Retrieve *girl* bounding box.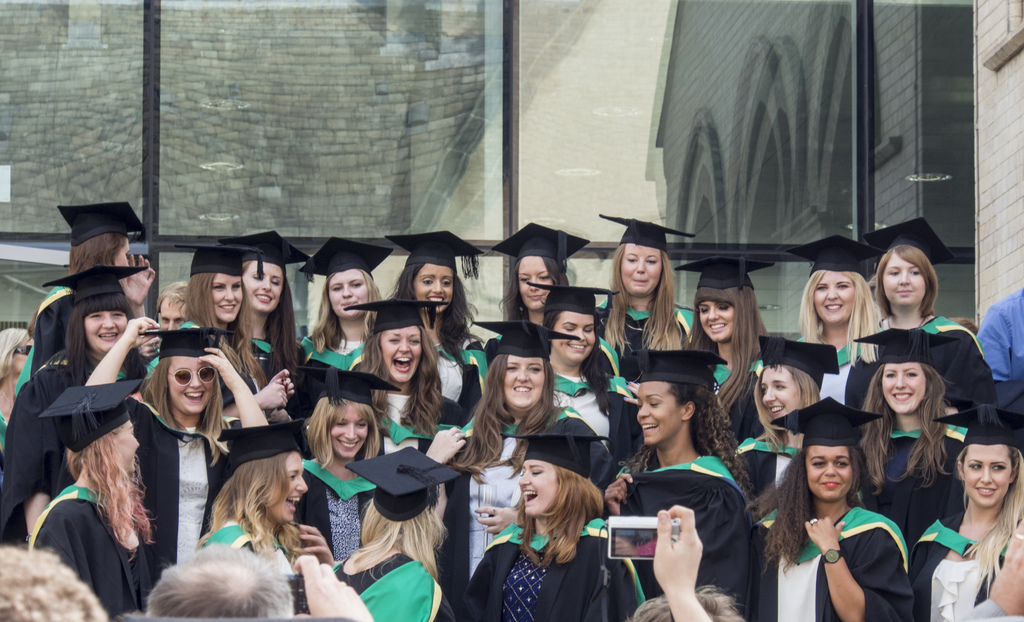
Bounding box: {"x1": 794, "y1": 261, "x2": 886, "y2": 396}.
